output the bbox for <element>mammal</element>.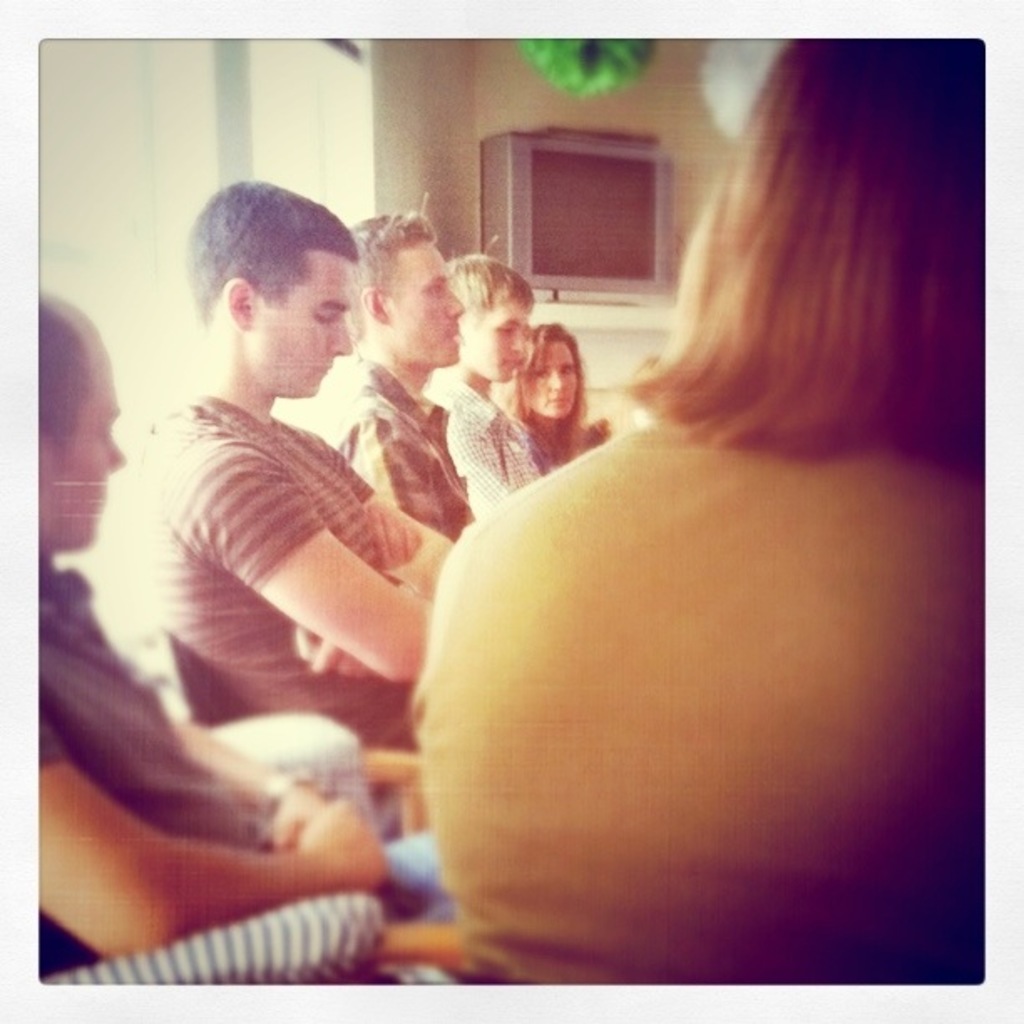
BBox(381, 69, 999, 1014).
